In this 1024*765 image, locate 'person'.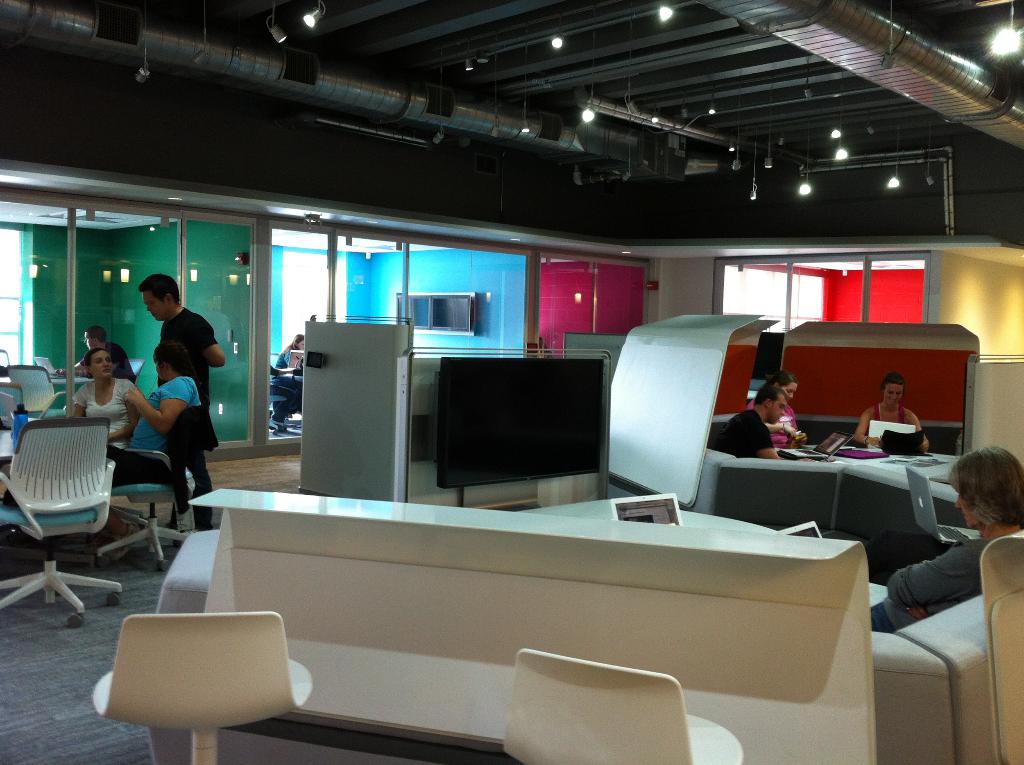
Bounding box: <box>68,324,137,389</box>.
